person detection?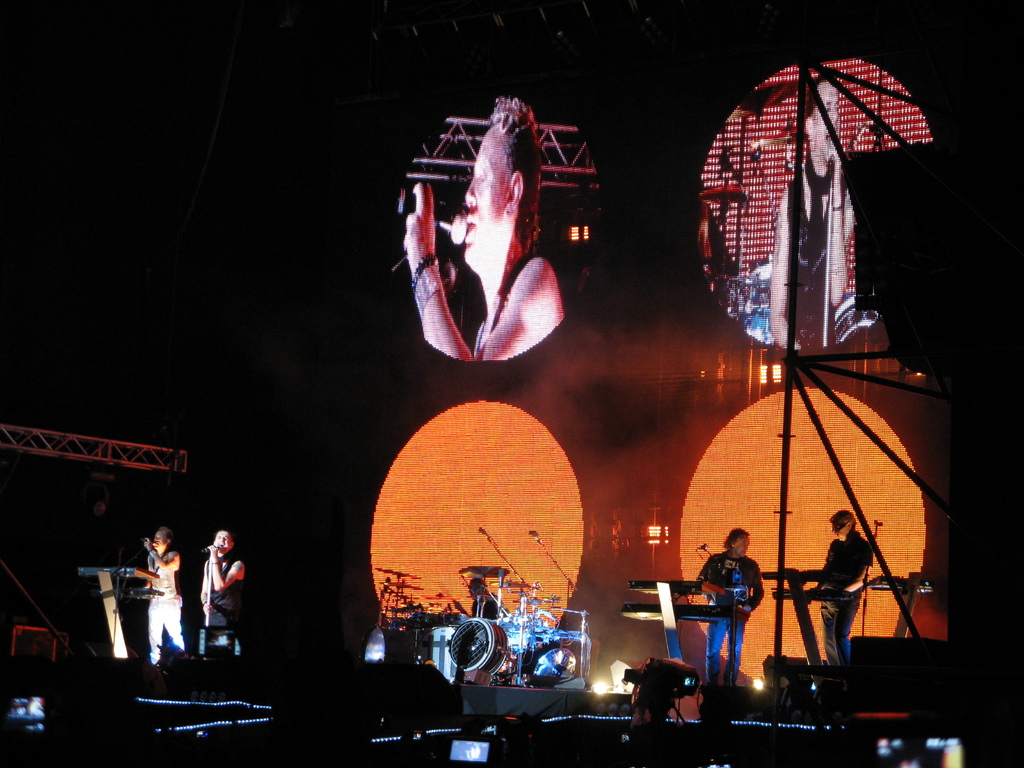
rect(131, 521, 186, 665)
